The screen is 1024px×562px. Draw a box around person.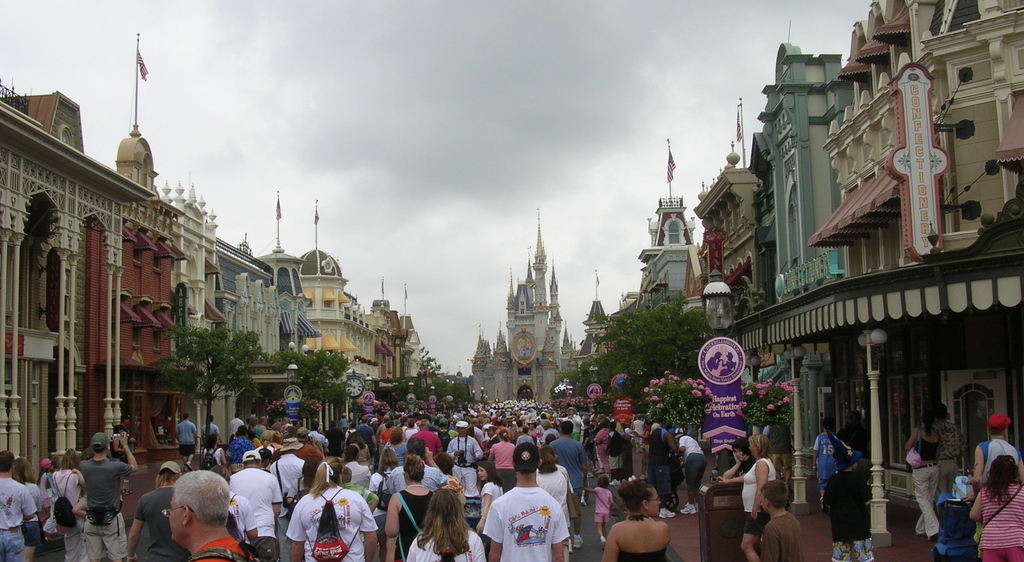
[x1=966, y1=407, x2=1023, y2=495].
